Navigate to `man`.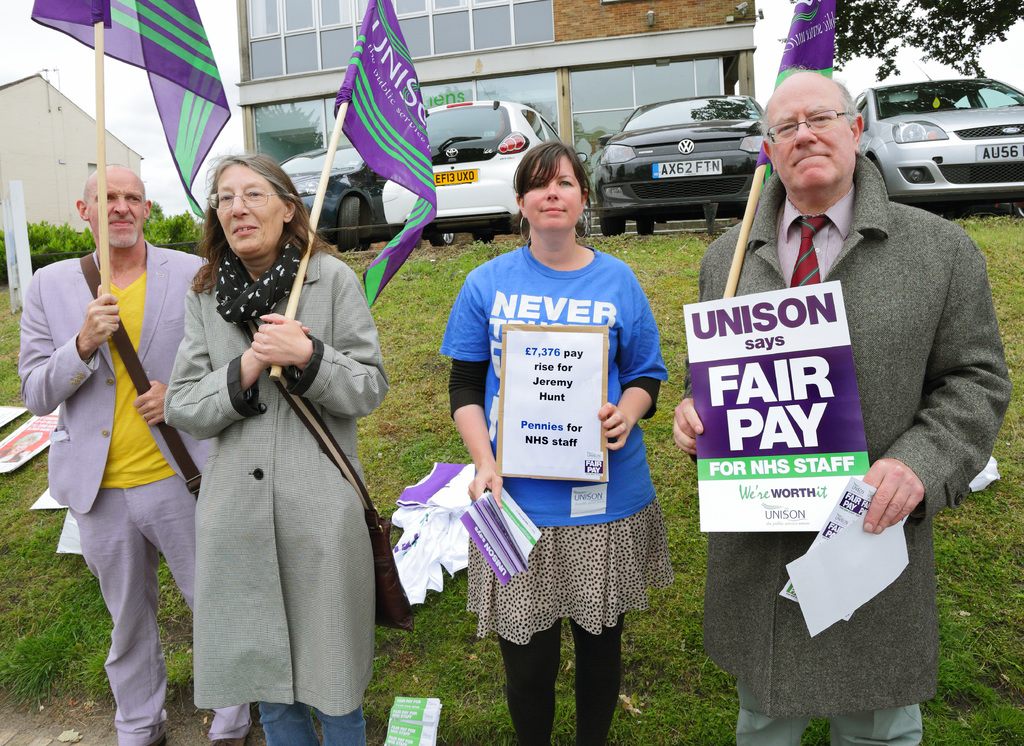
Navigation target: rect(668, 60, 1014, 745).
